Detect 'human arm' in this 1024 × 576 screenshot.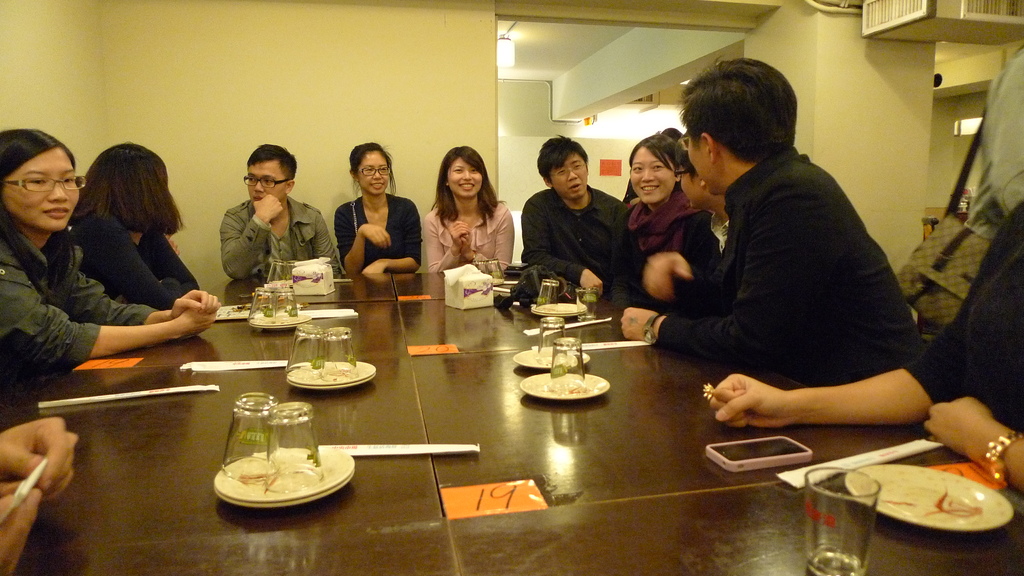
Detection: box(658, 239, 703, 298).
